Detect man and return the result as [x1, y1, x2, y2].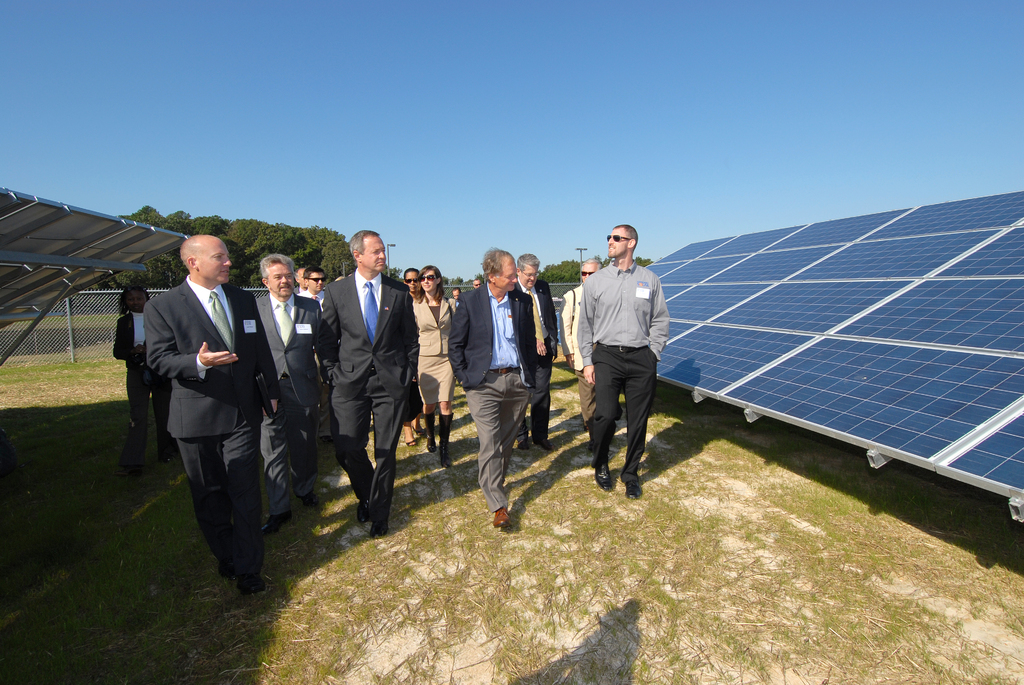
[143, 232, 269, 601].
